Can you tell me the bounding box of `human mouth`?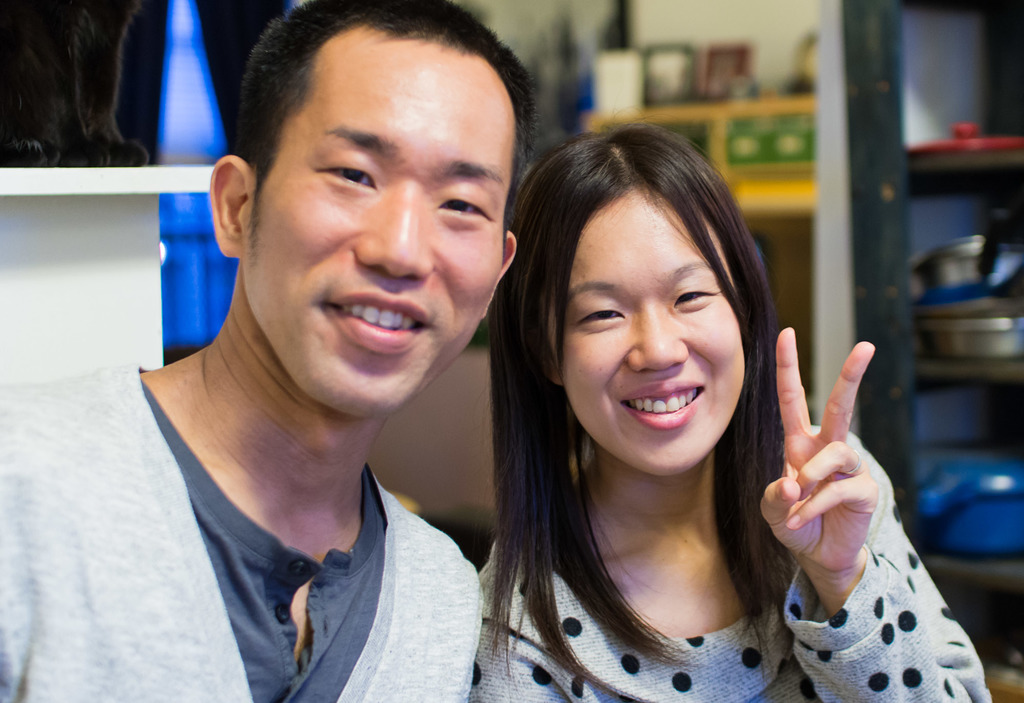
314, 274, 439, 360.
